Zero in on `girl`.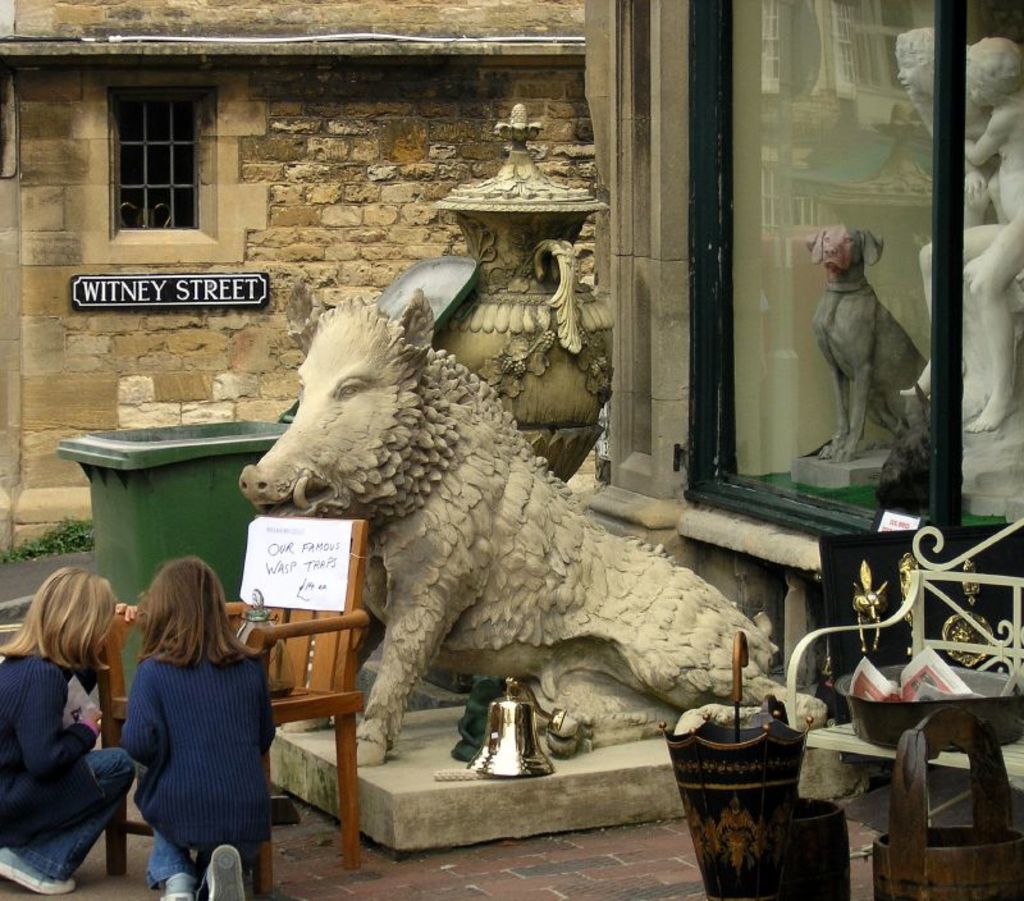
Zeroed in: BBox(120, 552, 279, 900).
